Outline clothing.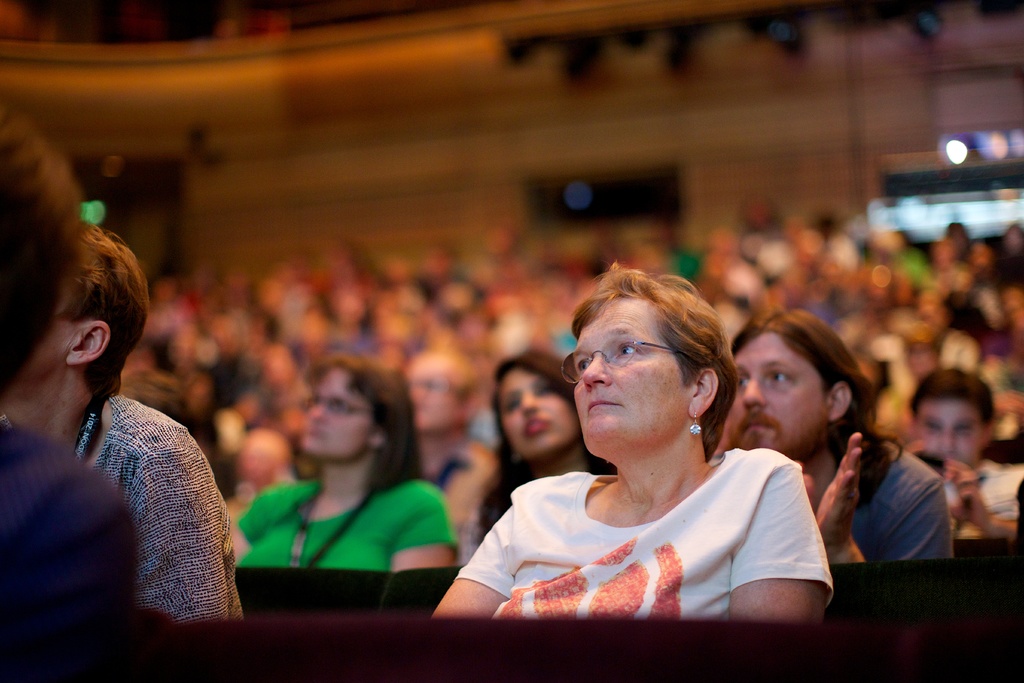
Outline: {"left": 224, "top": 464, "right": 436, "bottom": 565}.
